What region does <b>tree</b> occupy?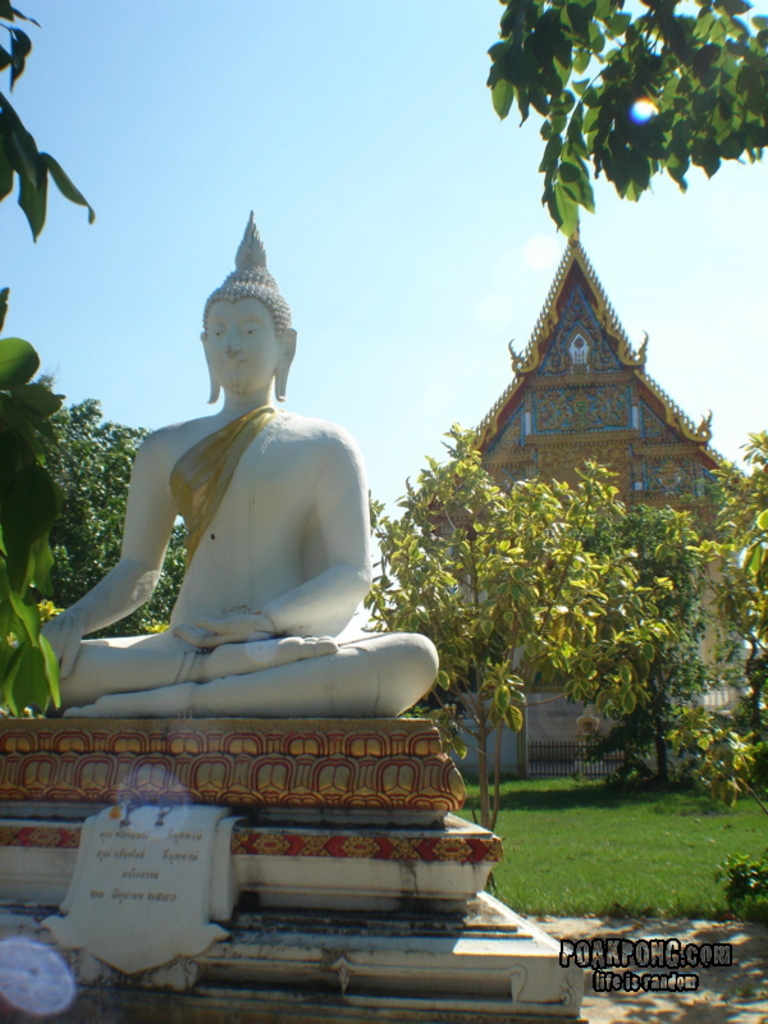
486,0,767,252.
